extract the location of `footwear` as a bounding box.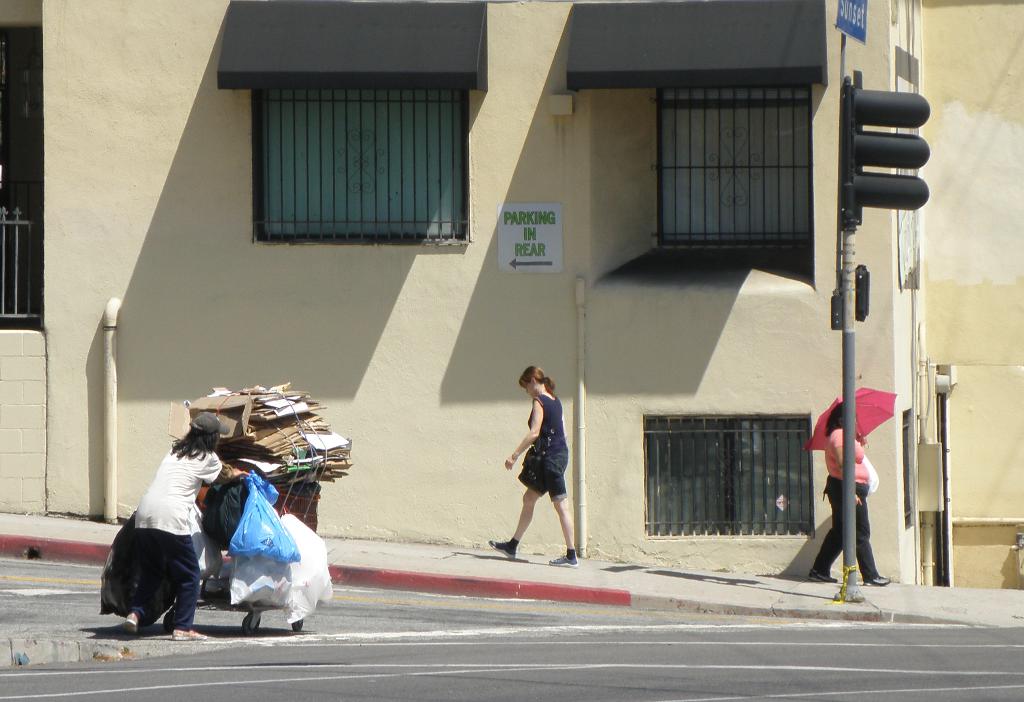
[x1=808, y1=568, x2=837, y2=584].
